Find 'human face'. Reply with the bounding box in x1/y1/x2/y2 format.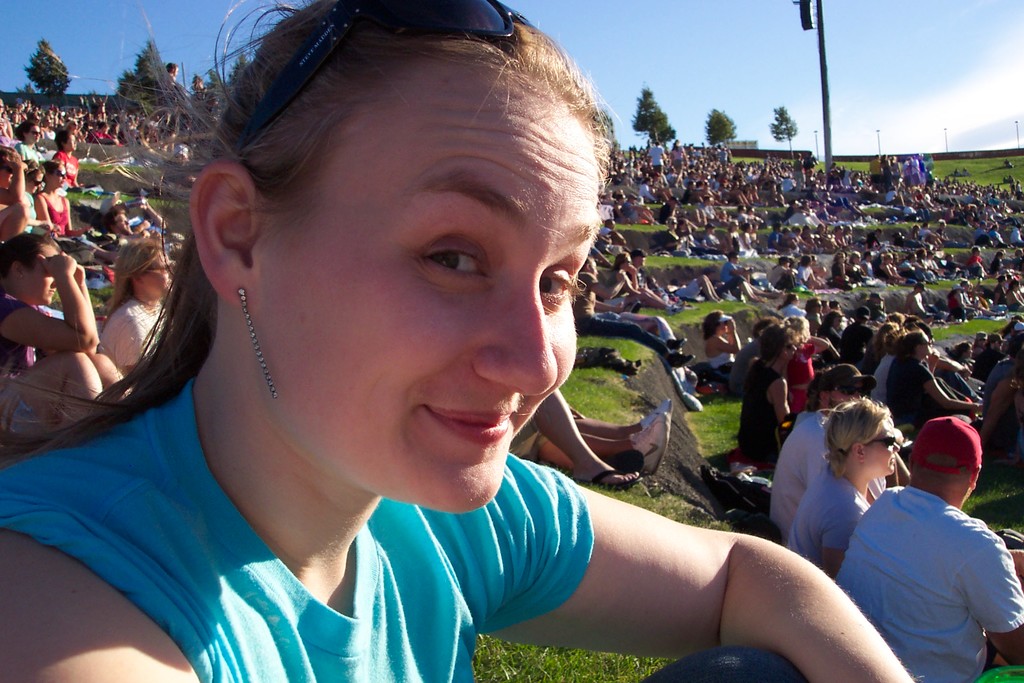
115/210/132/236.
